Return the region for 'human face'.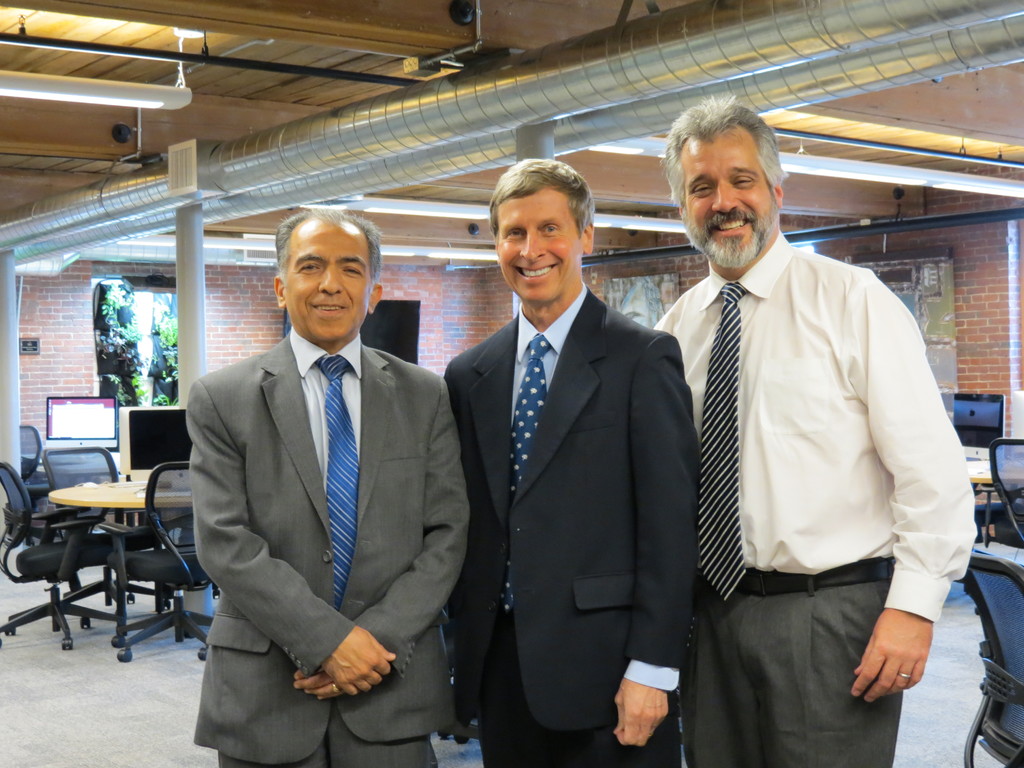
bbox=[499, 189, 582, 301].
